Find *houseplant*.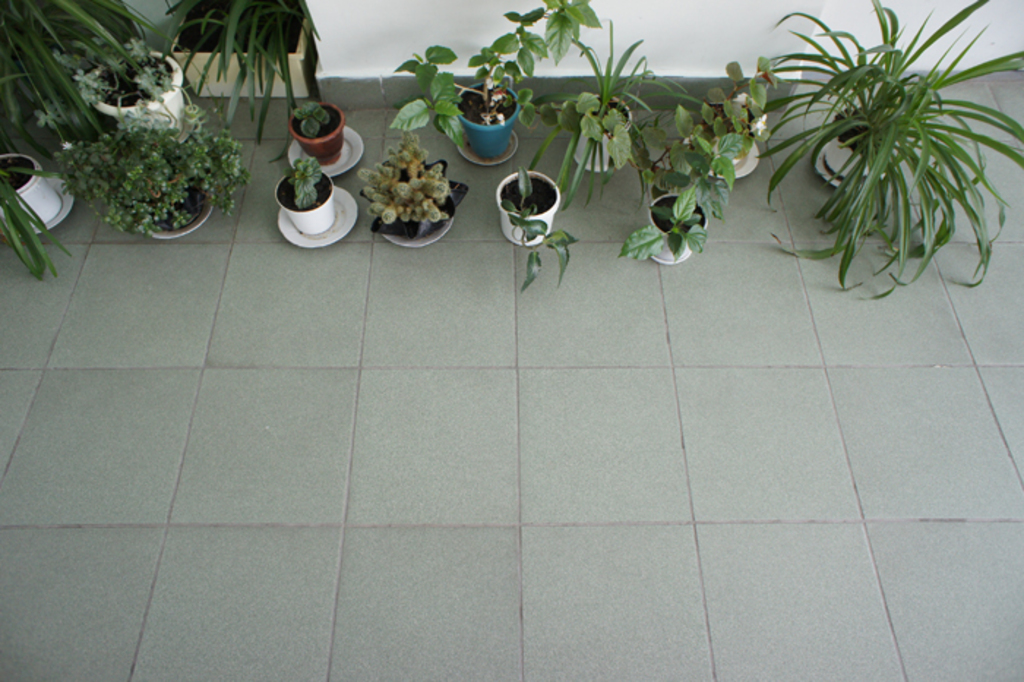
285/105/355/164.
